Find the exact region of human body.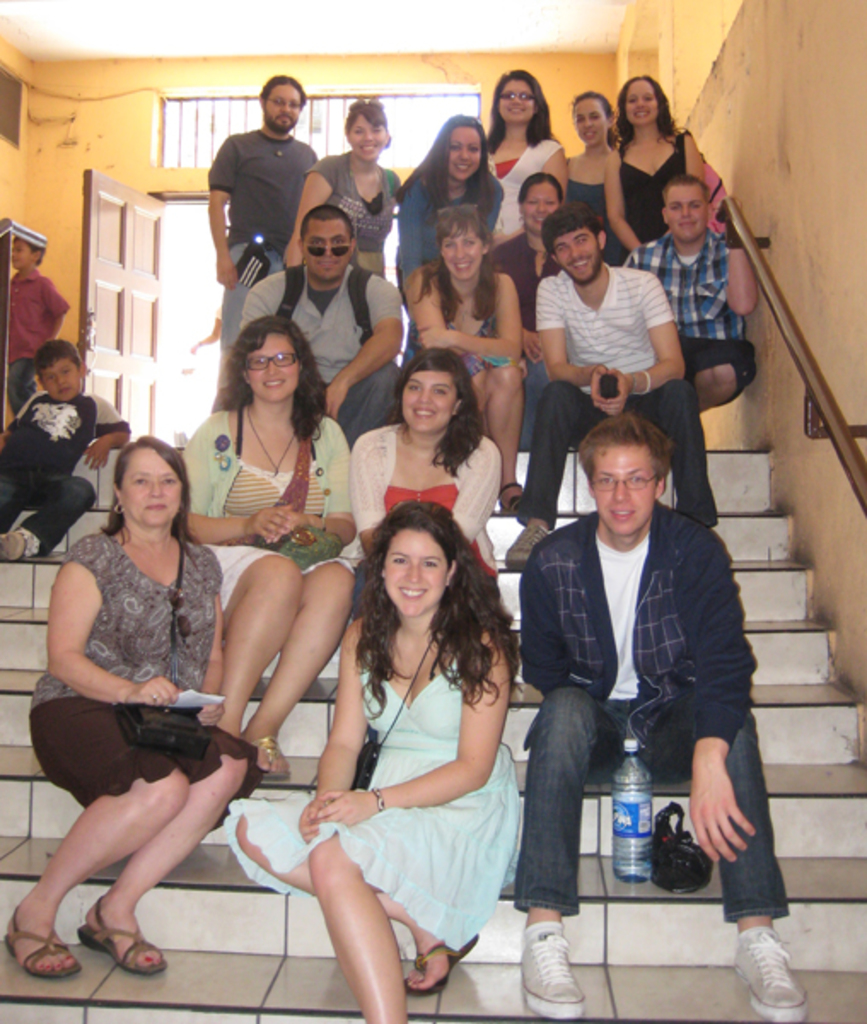
Exact region: bbox(249, 512, 536, 1000).
